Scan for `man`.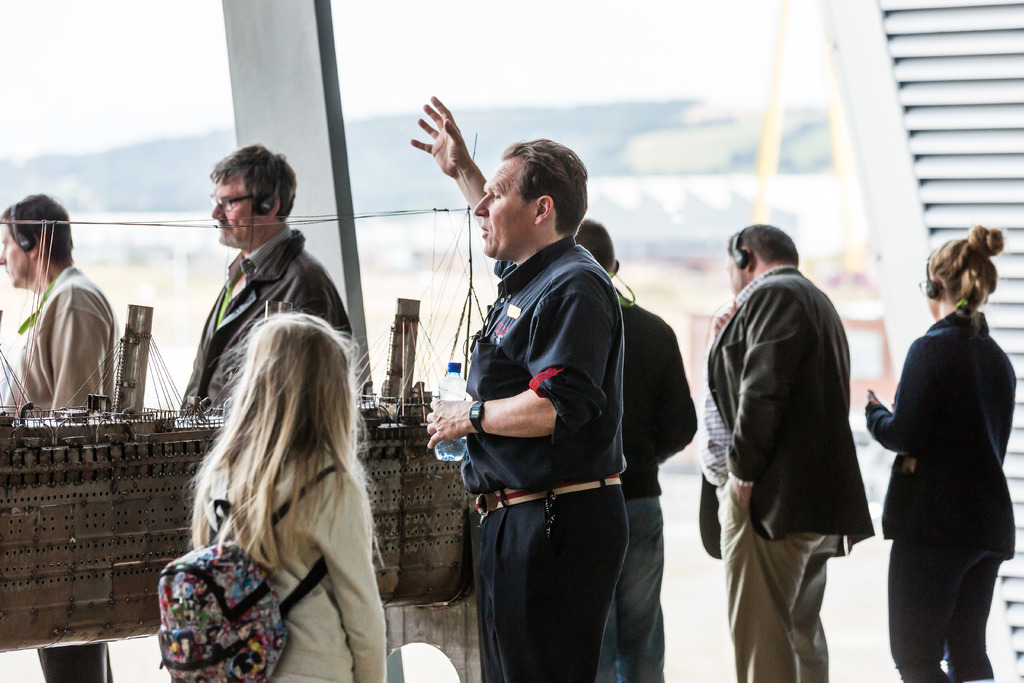
Scan result: [699,189,893,670].
